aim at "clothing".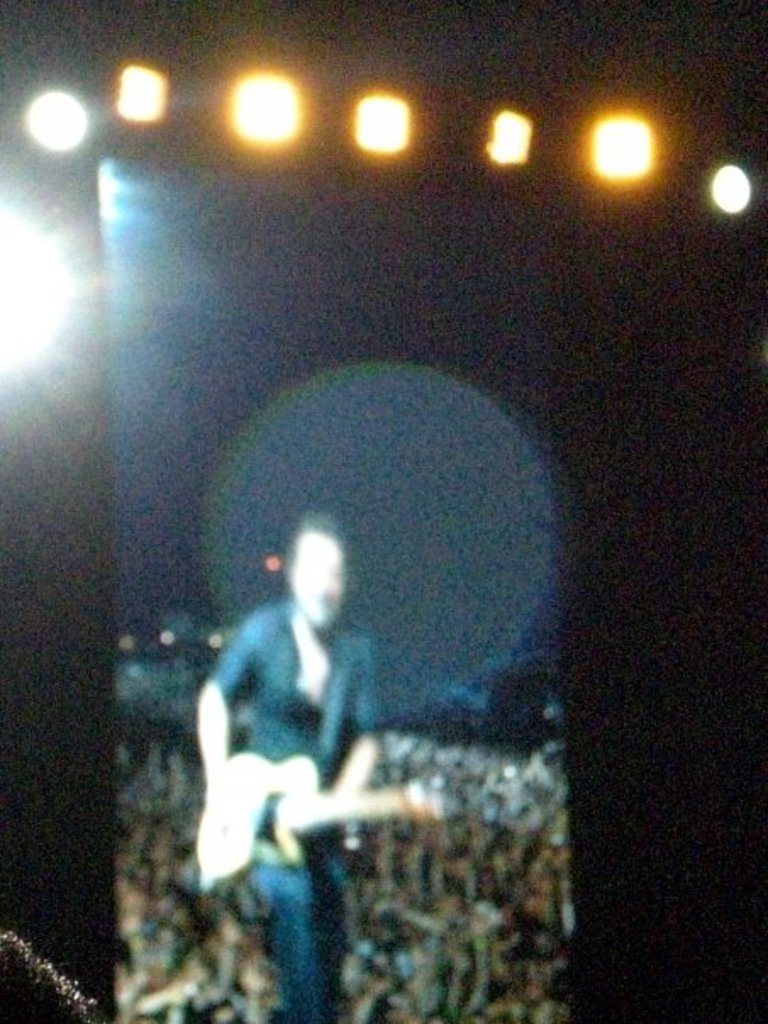
Aimed at (left=210, top=595, right=387, bottom=1022).
